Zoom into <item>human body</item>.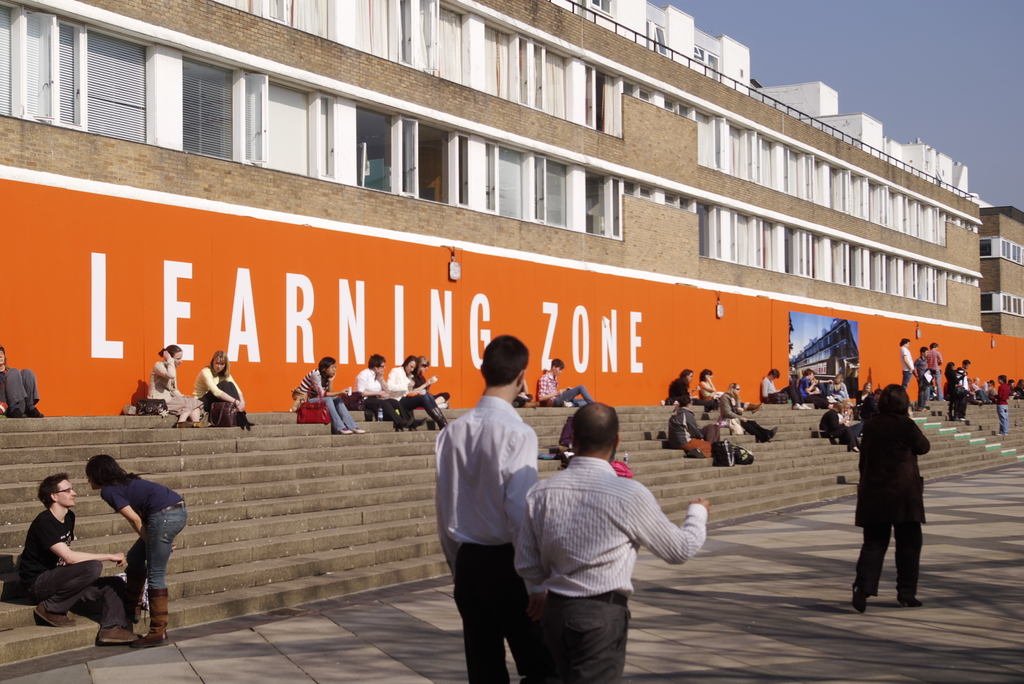
Zoom target: l=540, t=368, r=593, b=405.
